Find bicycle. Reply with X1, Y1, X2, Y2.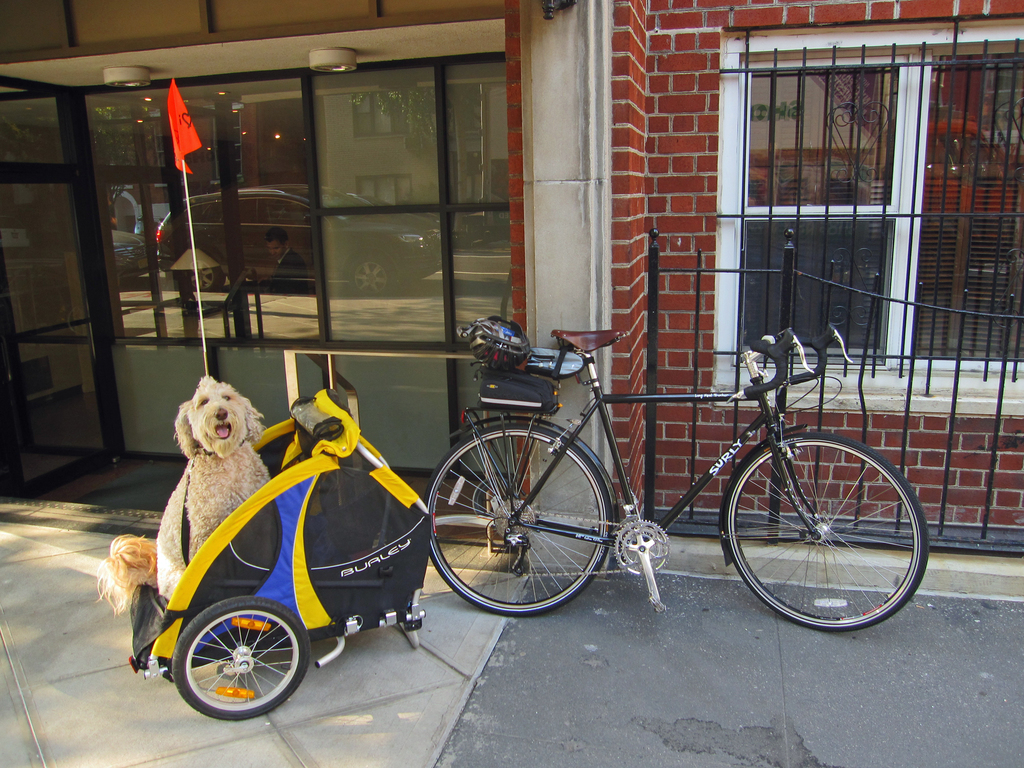
407, 316, 938, 628.
